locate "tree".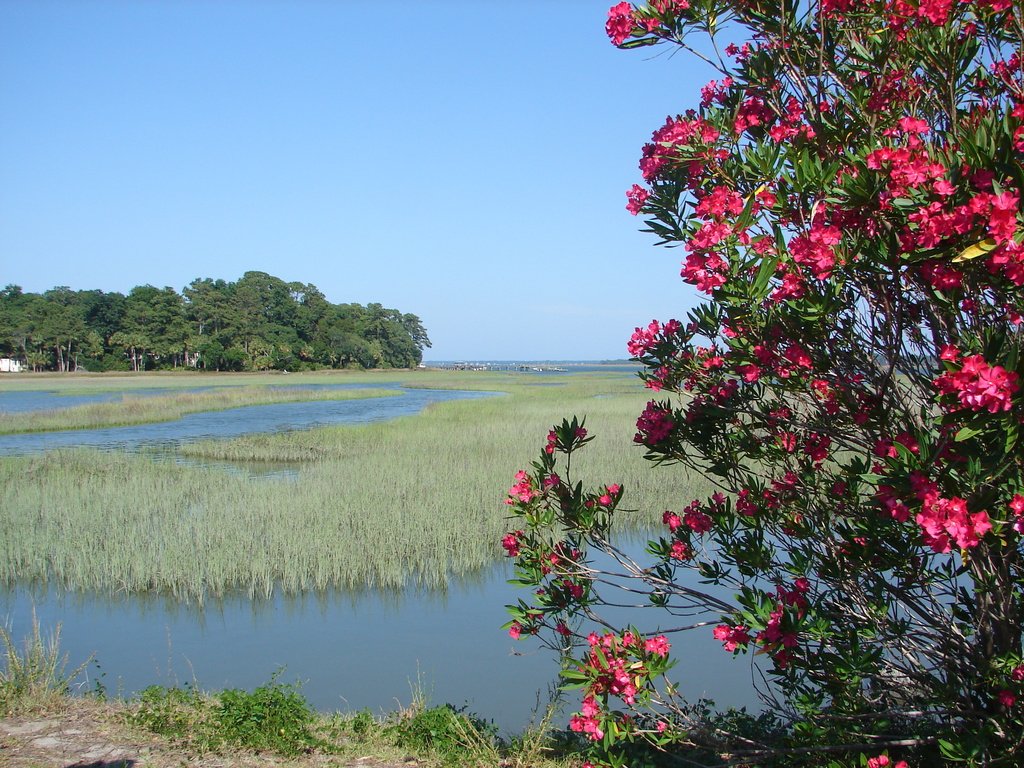
Bounding box: 507, 0, 1023, 717.
